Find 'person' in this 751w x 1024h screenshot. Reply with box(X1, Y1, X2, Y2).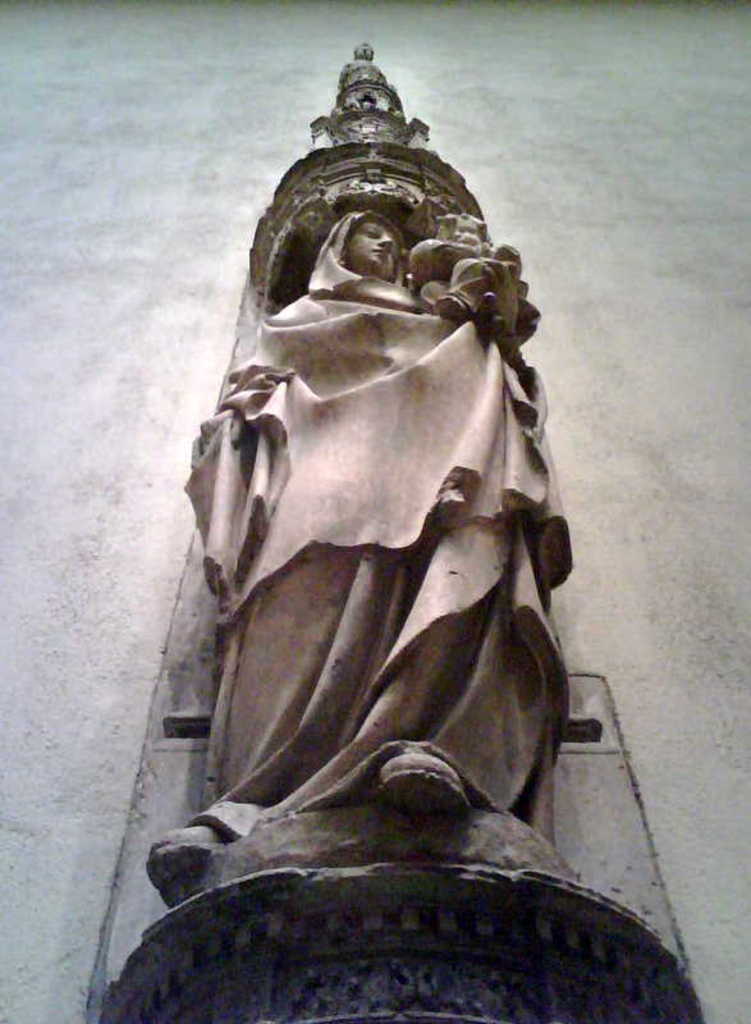
box(169, 69, 546, 774).
